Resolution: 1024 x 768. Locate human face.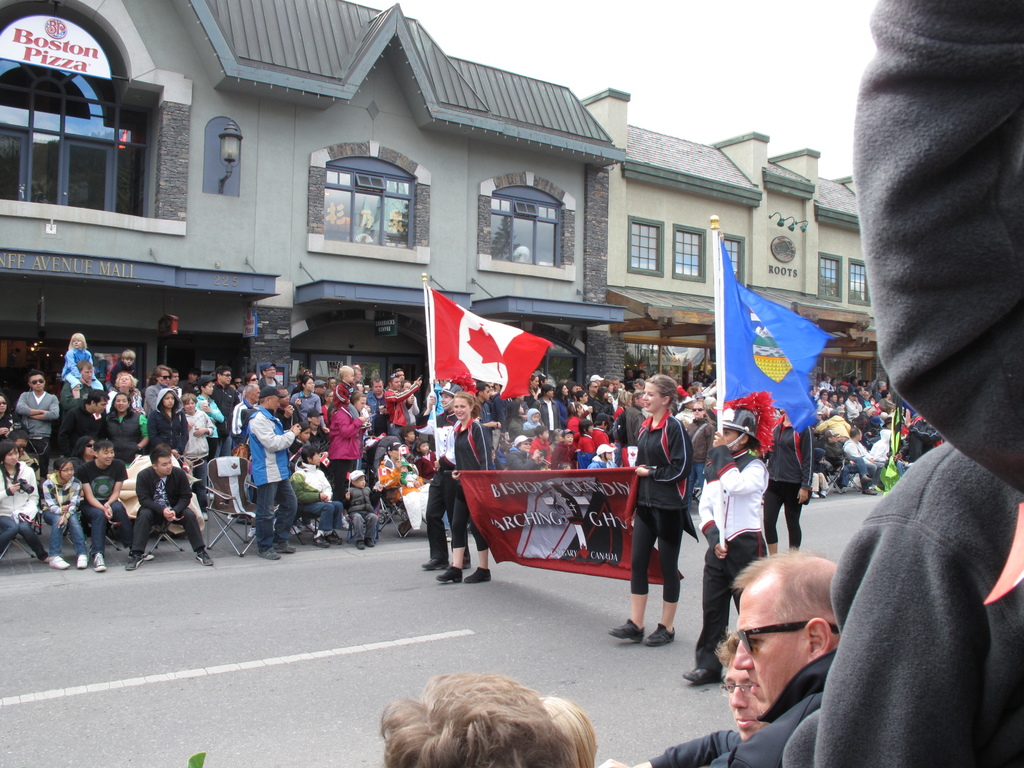
418, 441, 429, 452.
